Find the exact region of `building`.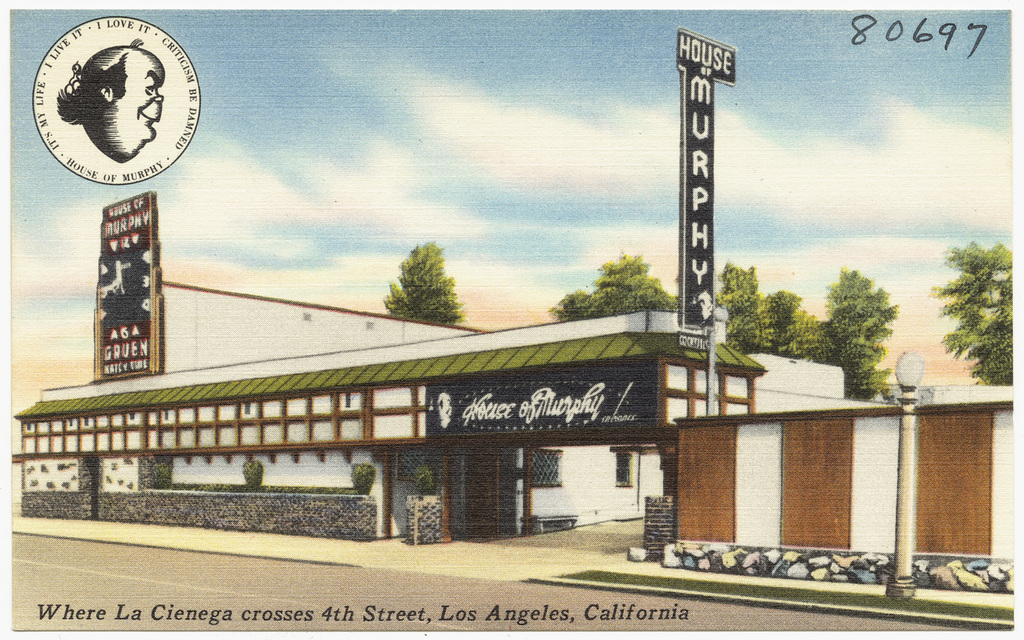
Exact region: (14, 278, 1023, 593).
